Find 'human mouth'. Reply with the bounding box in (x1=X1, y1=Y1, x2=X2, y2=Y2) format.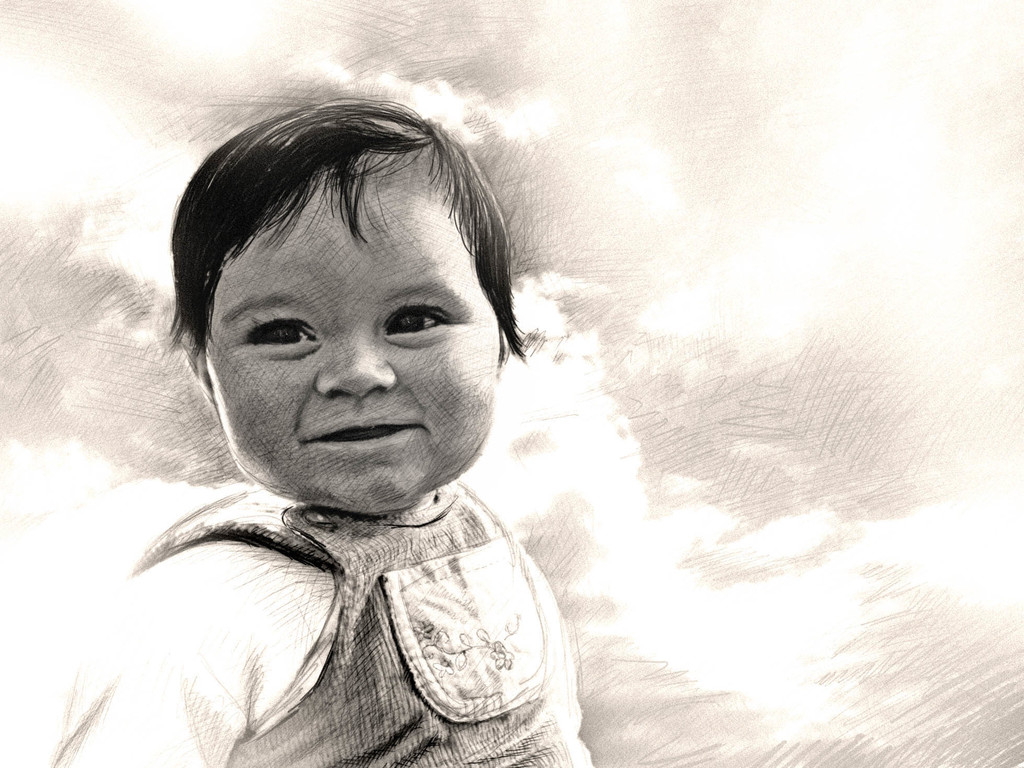
(x1=301, y1=423, x2=426, y2=443).
